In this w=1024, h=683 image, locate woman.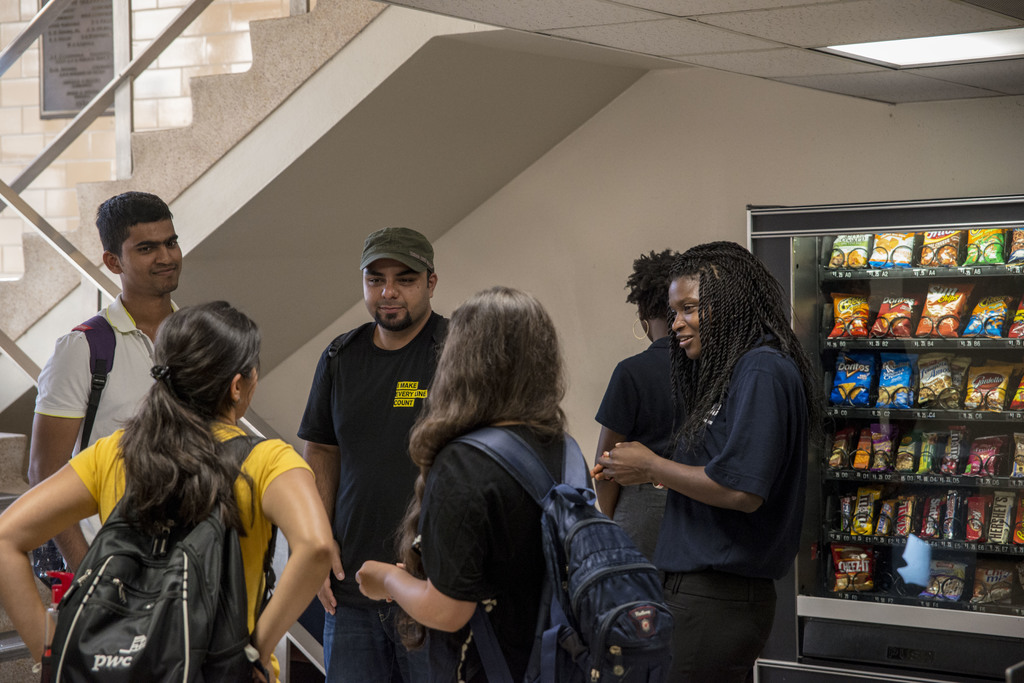
Bounding box: [x1=359, y1=286, x2=620, y2=682].
